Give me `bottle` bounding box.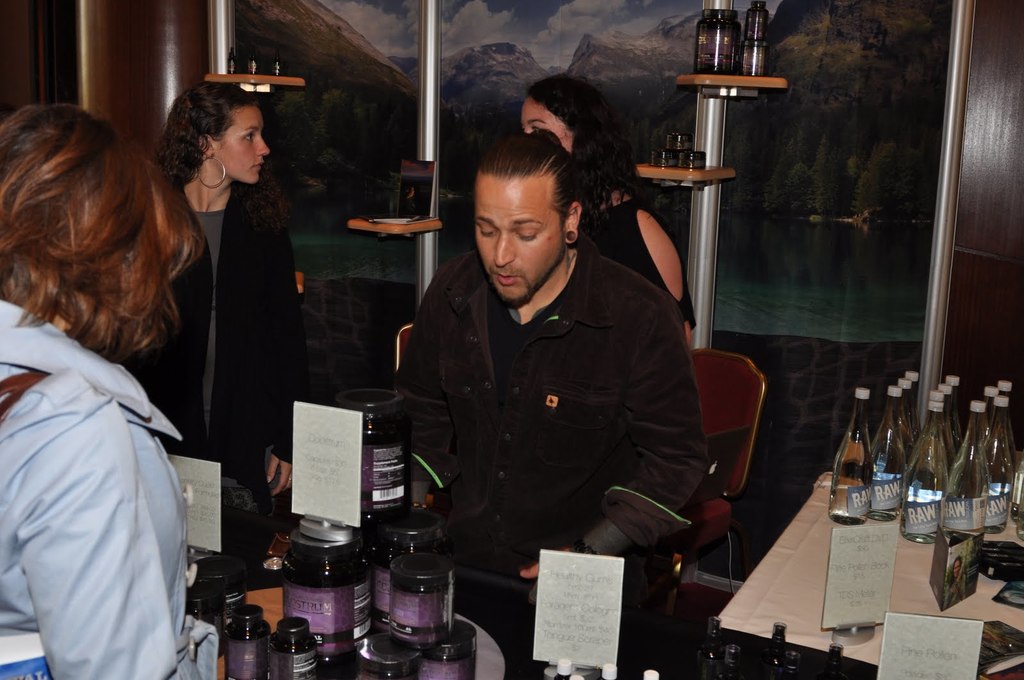
bbox=[266, 608, 344, 679].
